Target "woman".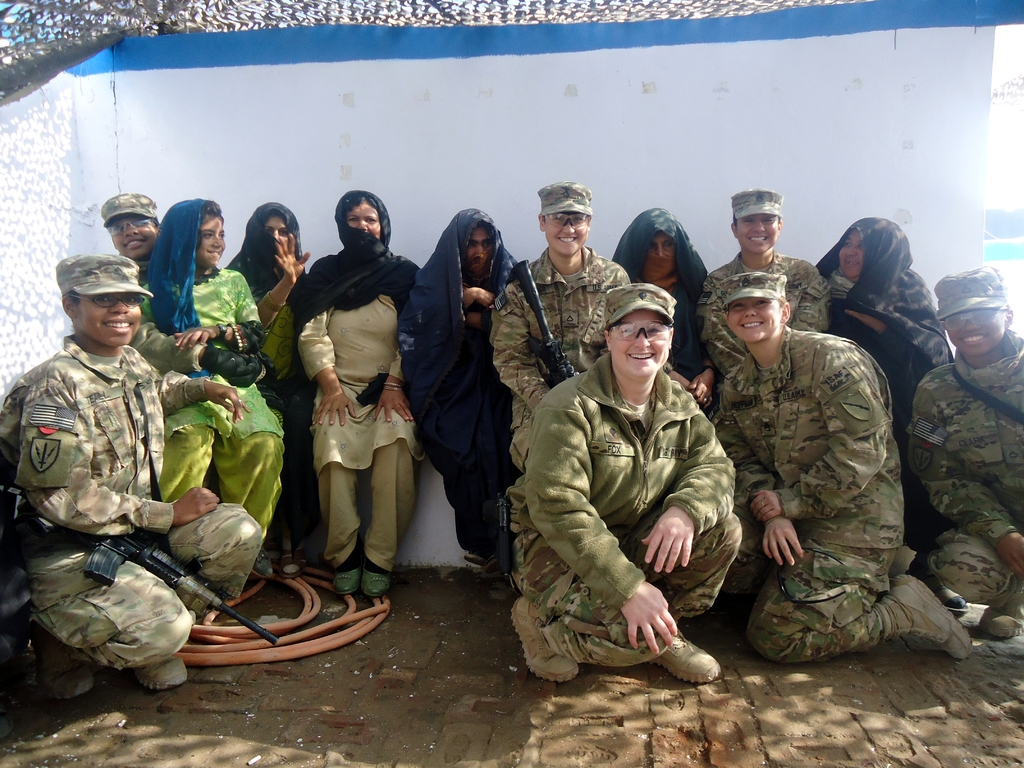
Target region: <region>609, 198, 721, 418</region>.
